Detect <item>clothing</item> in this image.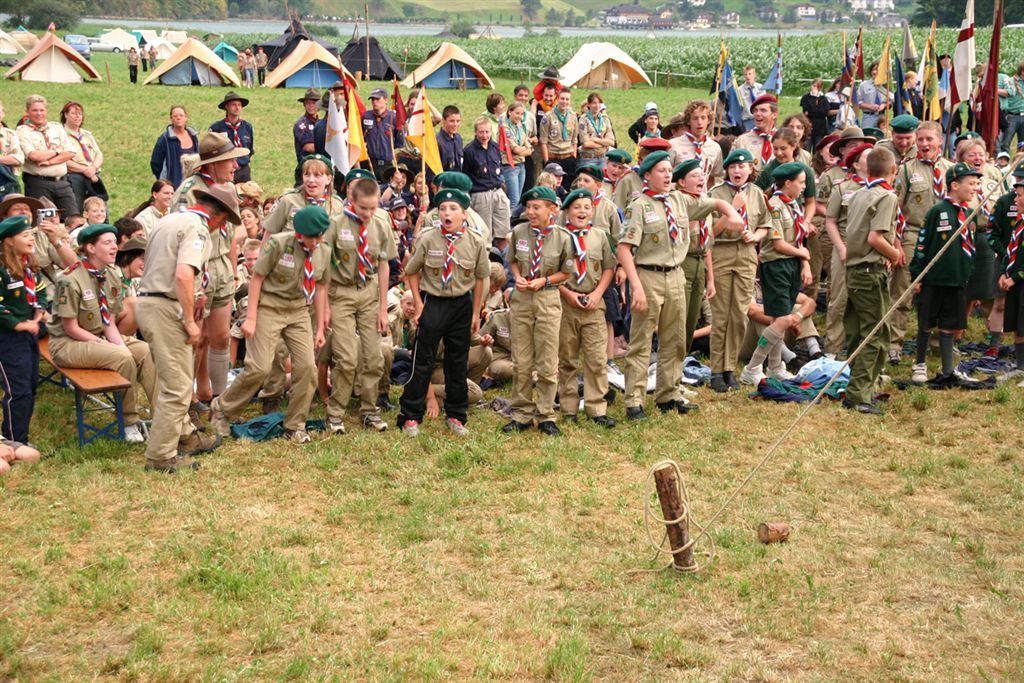
Detection: 462:141:511:239.
